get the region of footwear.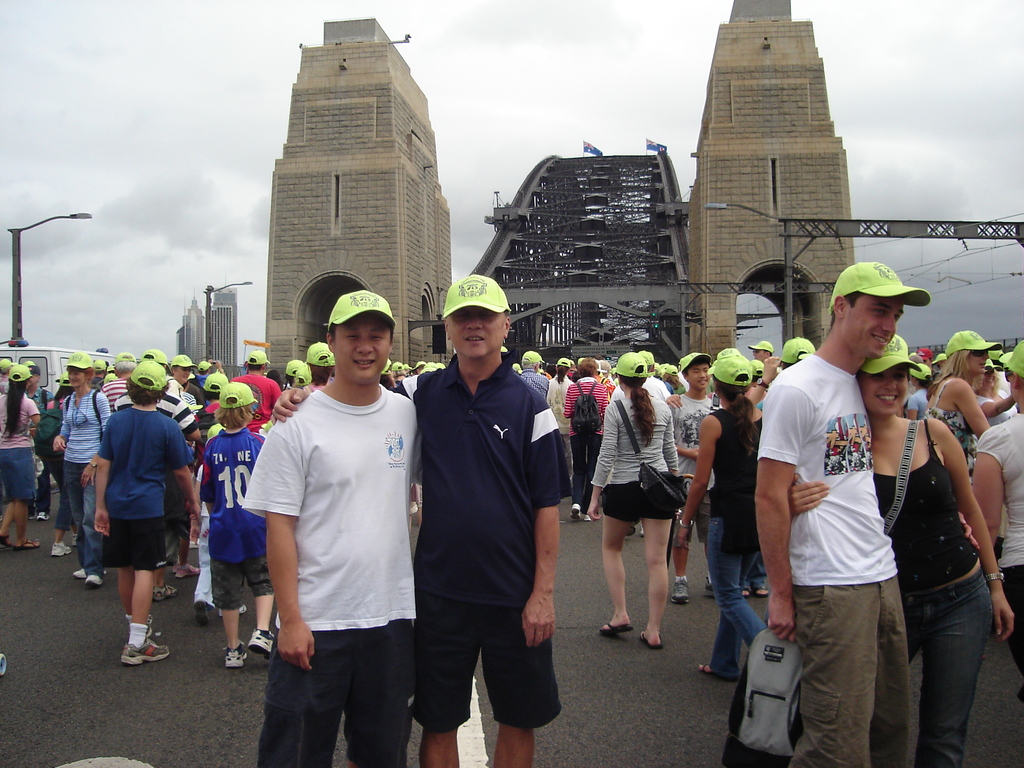
118, 630, 167, 663.
